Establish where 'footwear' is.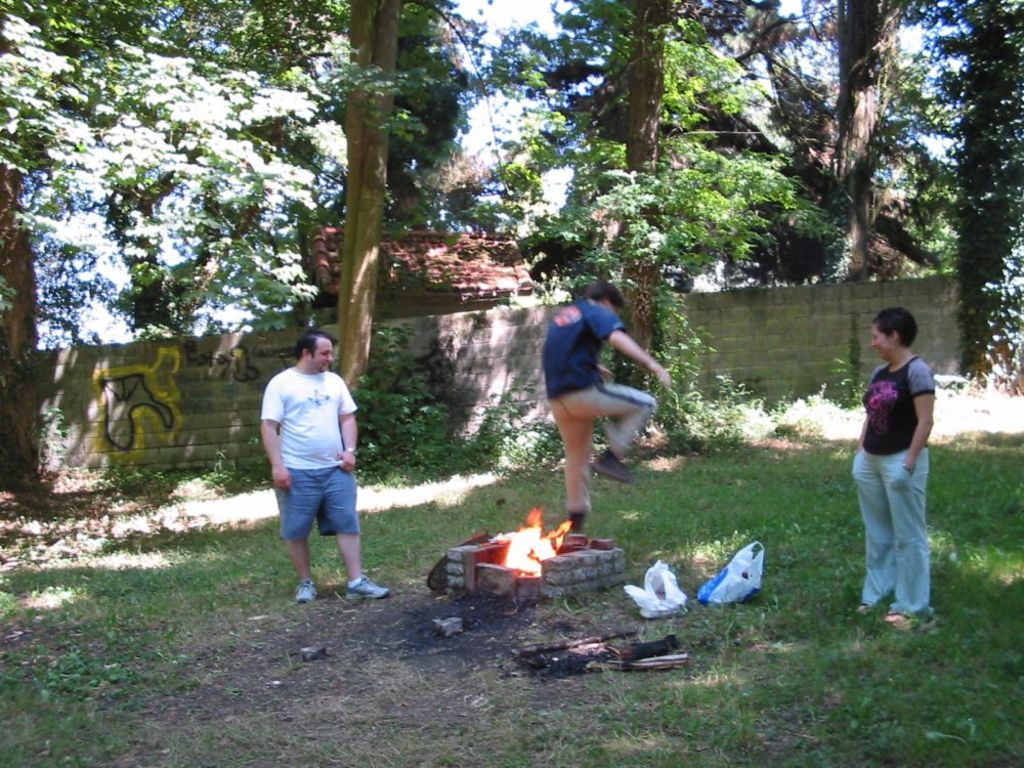
Established at <bbox>876, 606, 915, 632</bbox>.
